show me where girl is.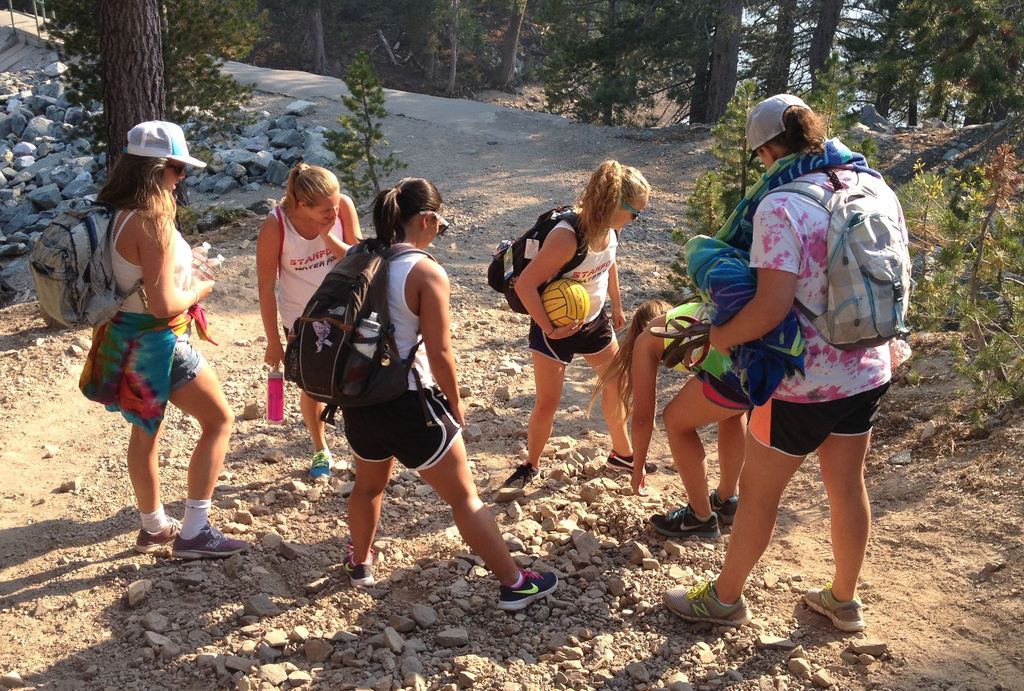
girl is at box=[77, 118, 234, 558].
